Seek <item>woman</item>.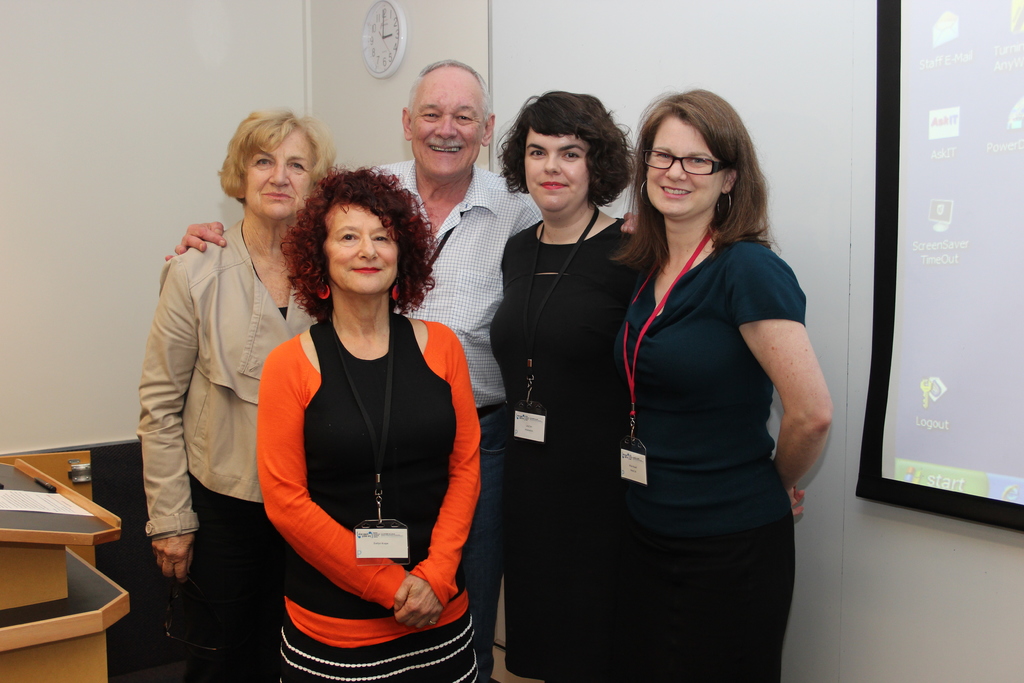
(612, 85, 835, 682).
